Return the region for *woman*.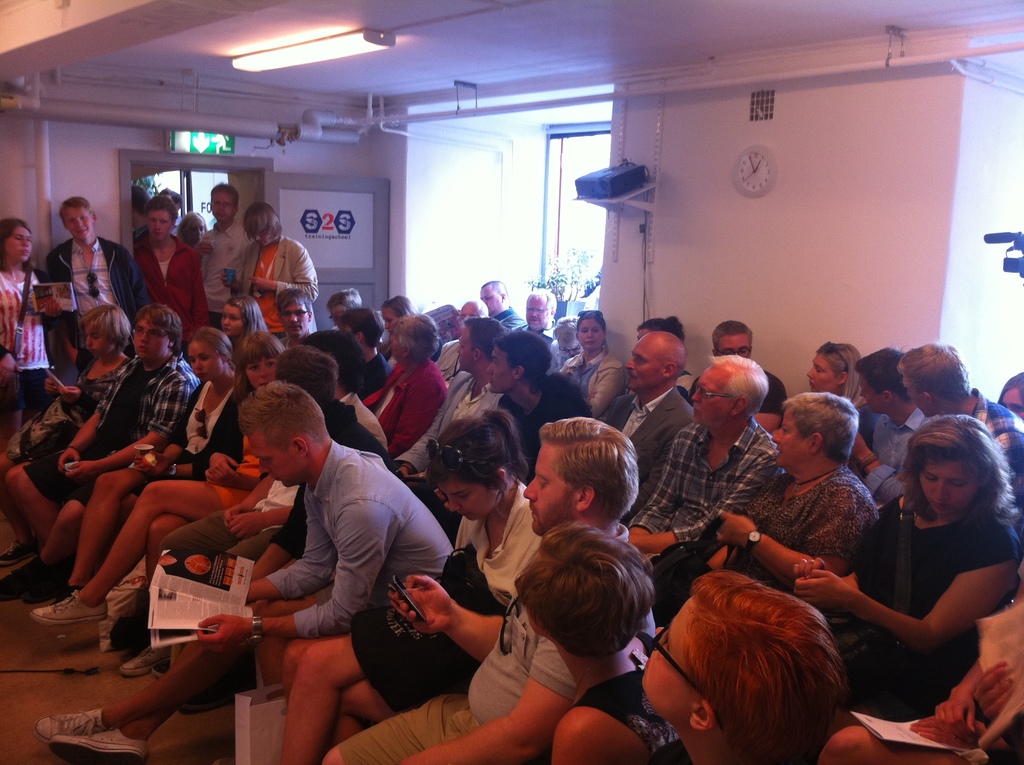
region(545, 316, 580, 378).
